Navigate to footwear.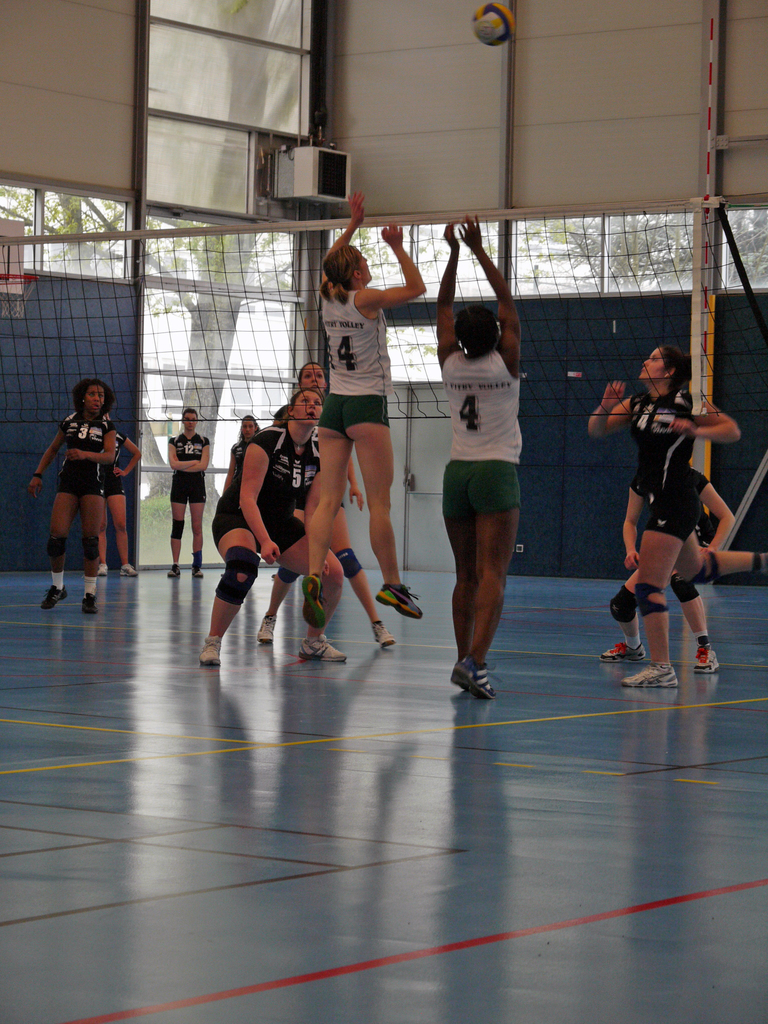
Navigation target: bbox=(457, 644, 500, 698).
